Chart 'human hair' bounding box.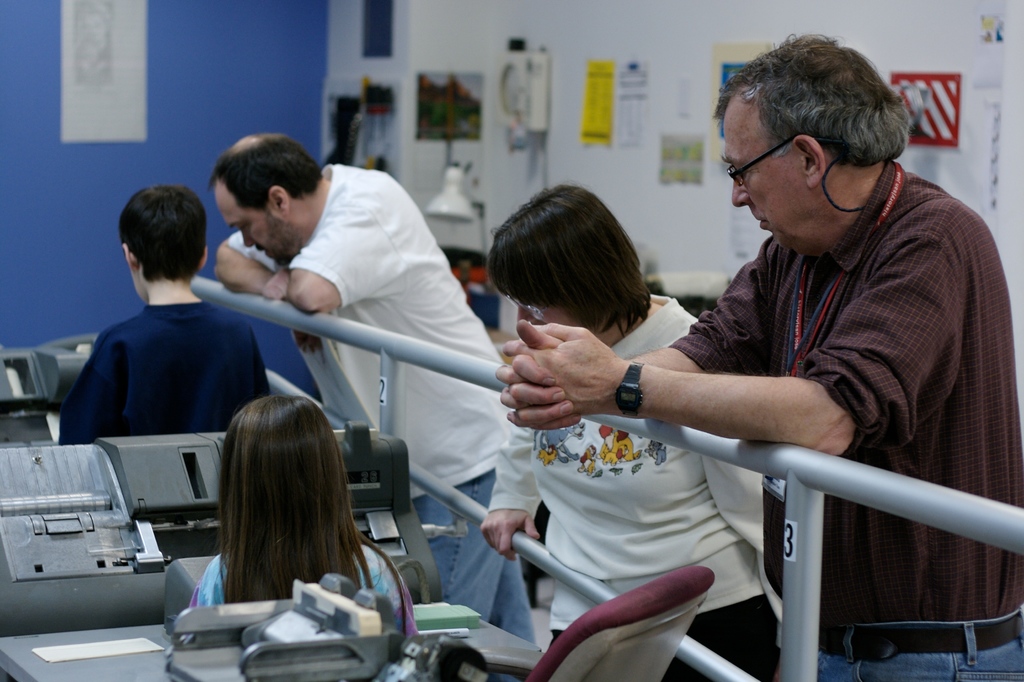
Charted: bbox=[214, 385, 422, 605].
